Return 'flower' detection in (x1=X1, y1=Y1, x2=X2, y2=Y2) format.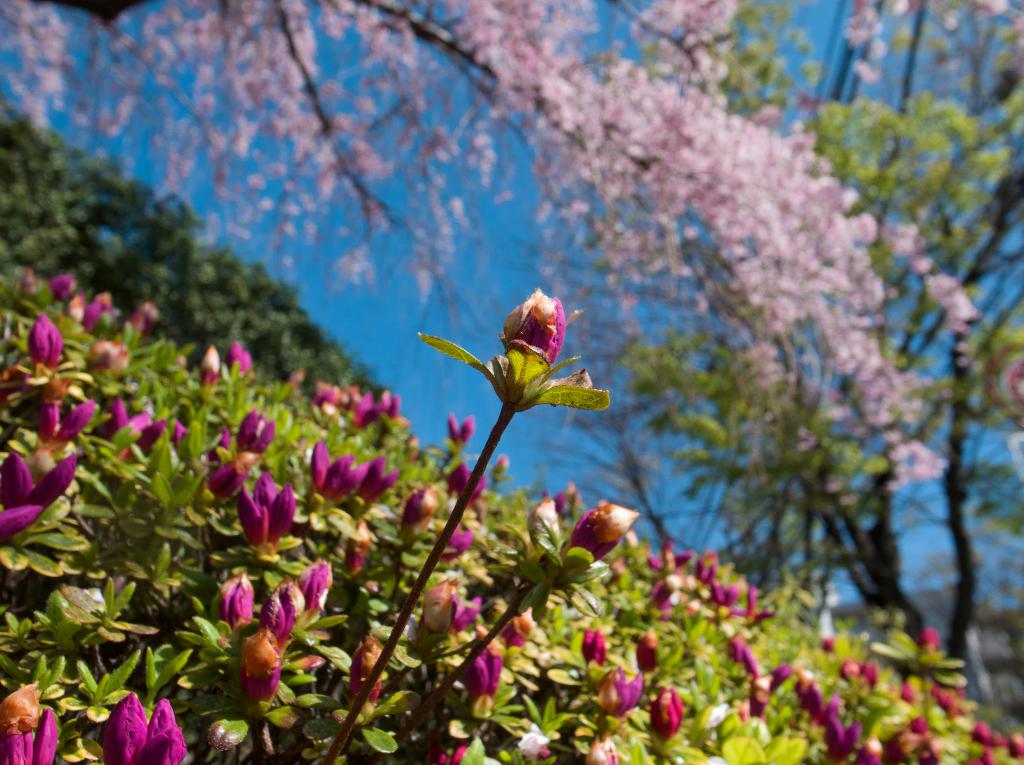
(x1=153, y1=418, x2=189, y2=452).
